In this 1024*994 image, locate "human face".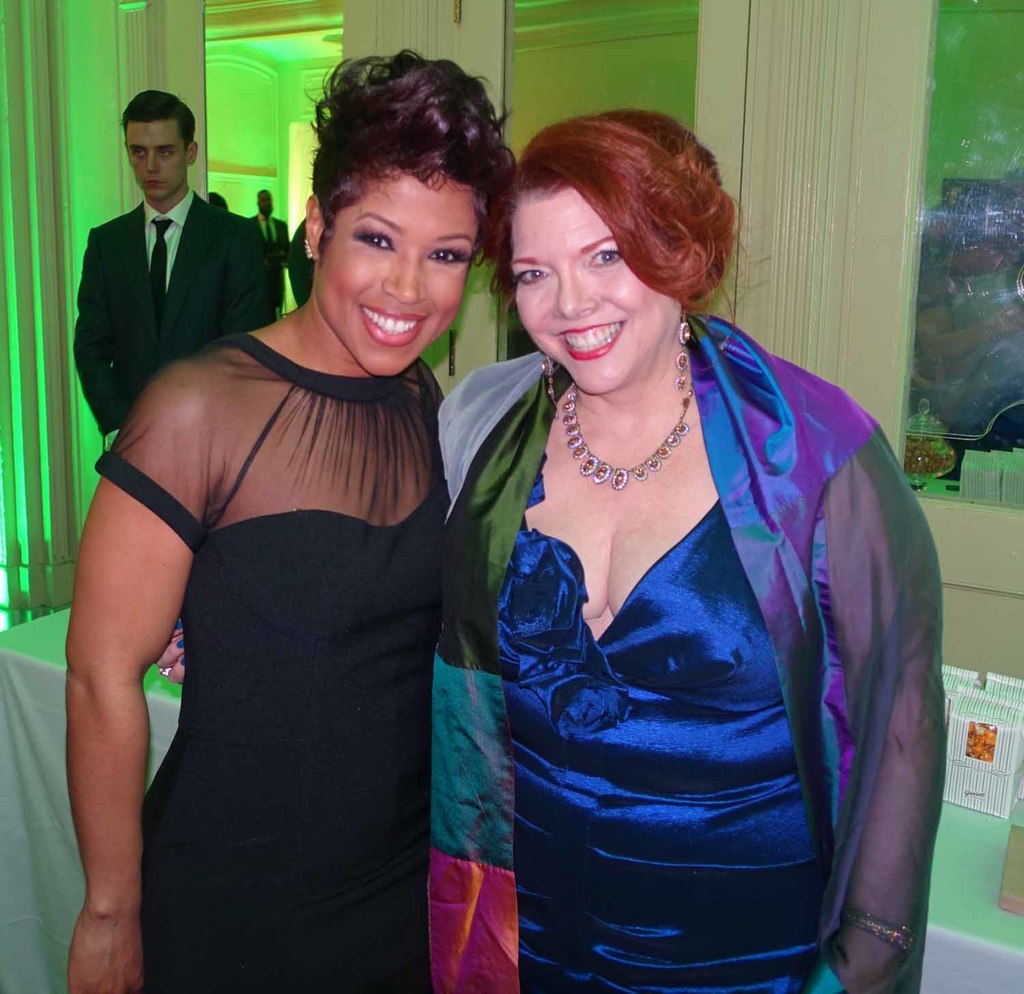
Bounding box: box(126, 121, 182, 199).
